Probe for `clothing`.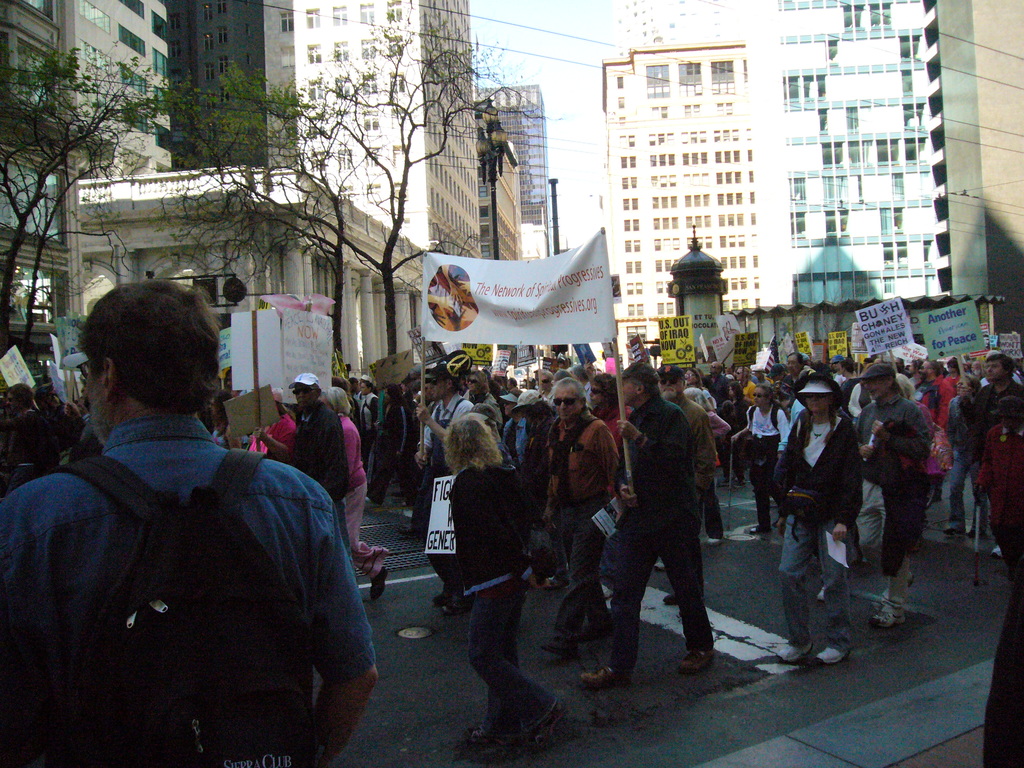
Probe result: locate(520, 398, 612, 657).
